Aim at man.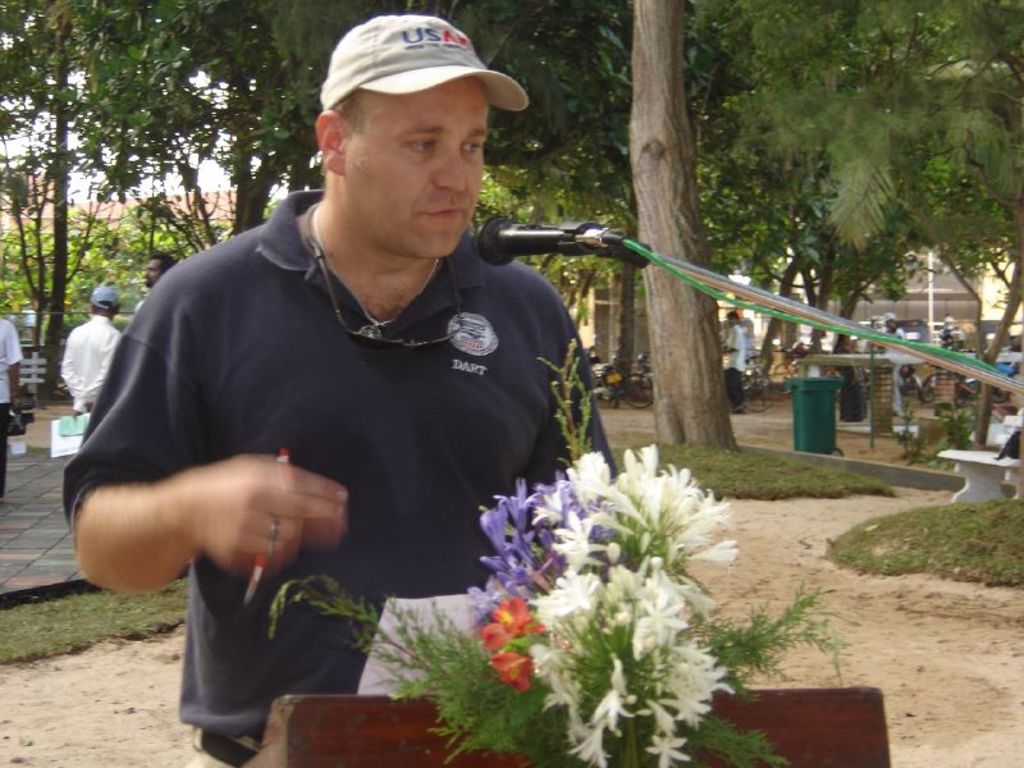
Aimed at <bbox>722, 312, 748, 413</bbox>.
